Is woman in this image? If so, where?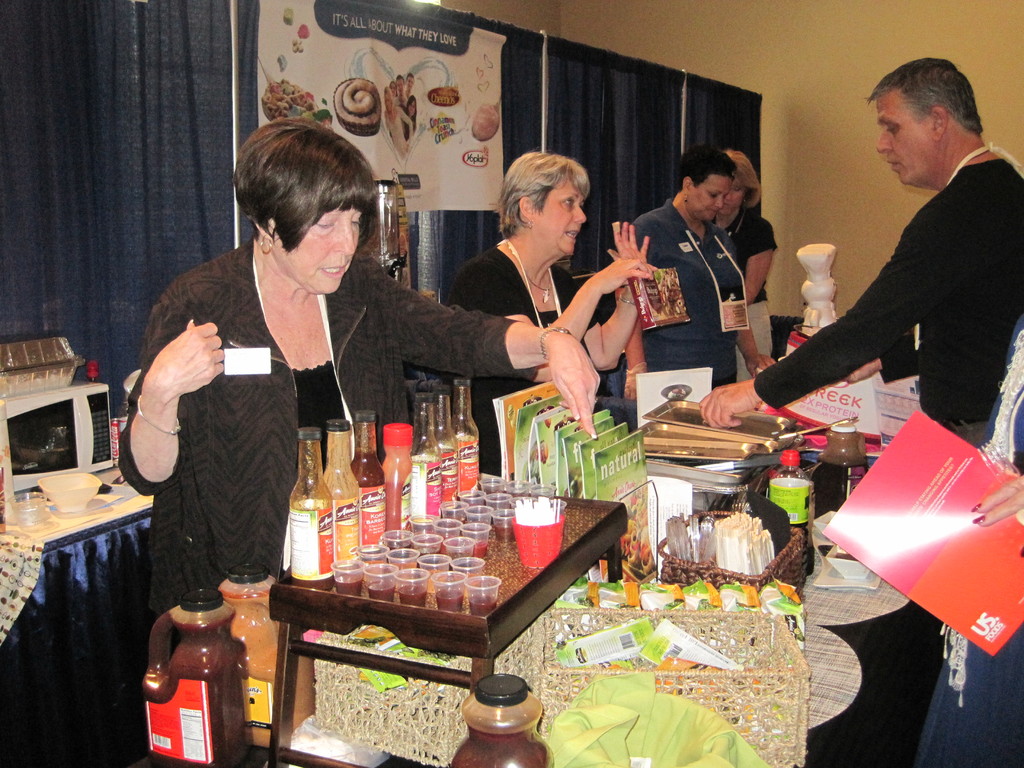
Yes, at bbox(434, 138, 650, 485).
